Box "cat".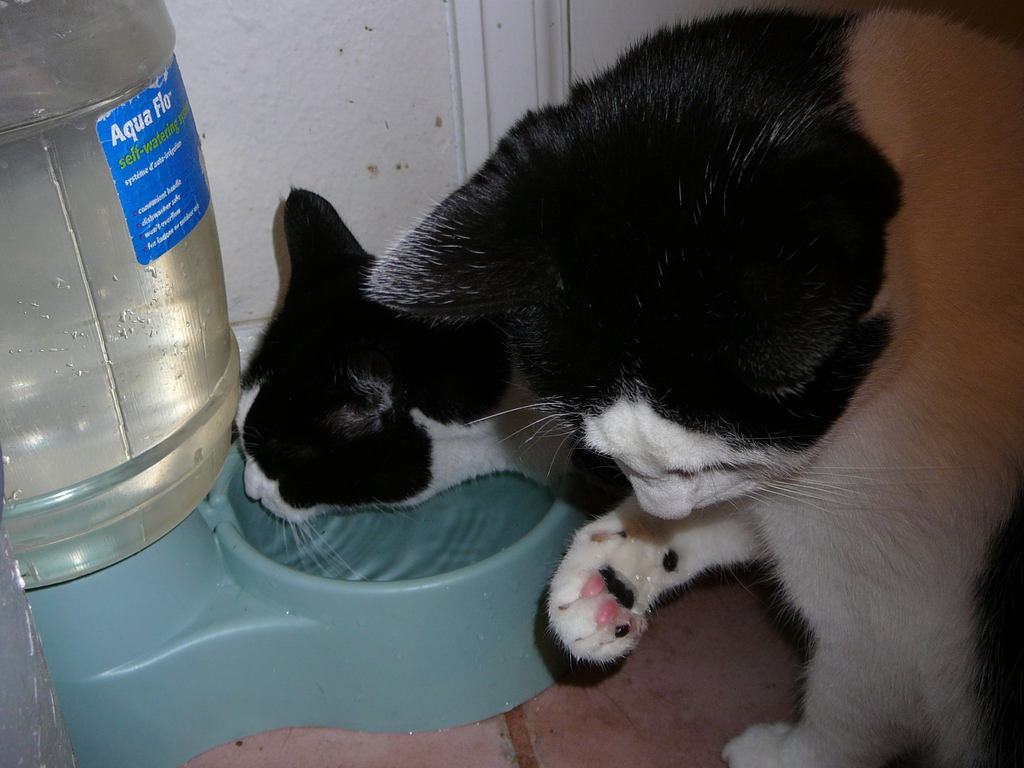
box=[457, 3, 1023, 767].
